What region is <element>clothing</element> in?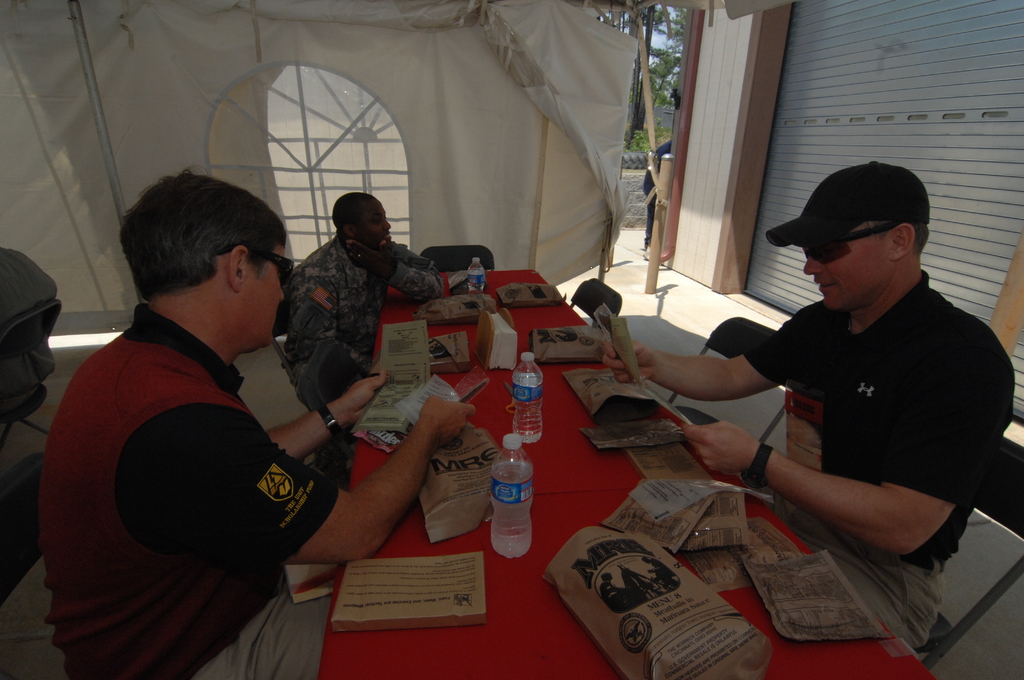
<box>745,253,1018,649</box>.
